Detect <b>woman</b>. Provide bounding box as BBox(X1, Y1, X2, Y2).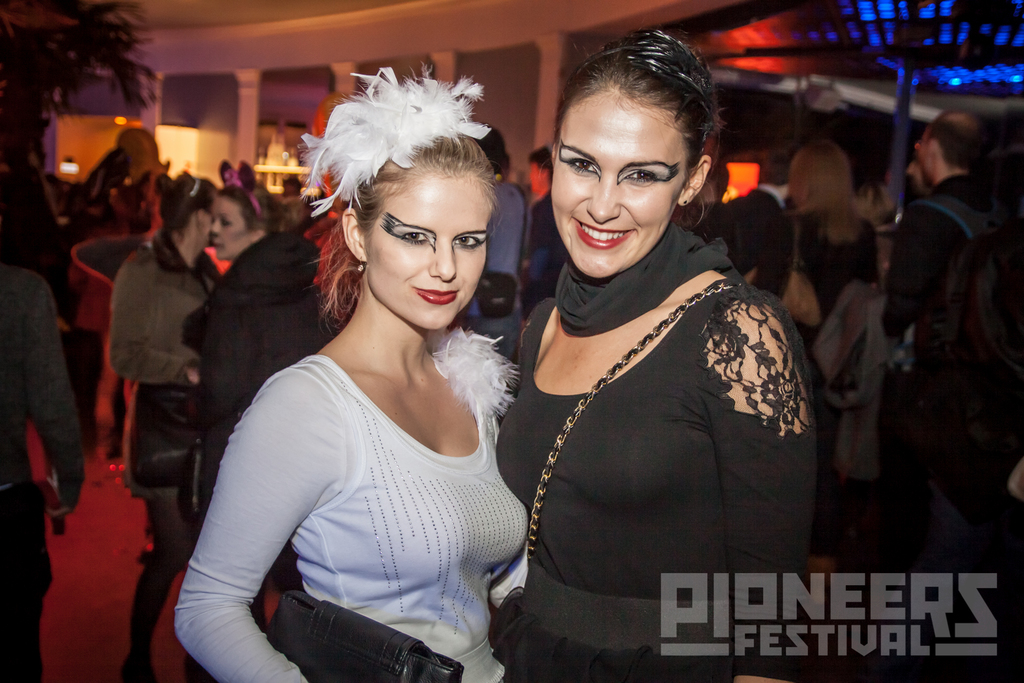
BBox(170, 63, 530, 682).
